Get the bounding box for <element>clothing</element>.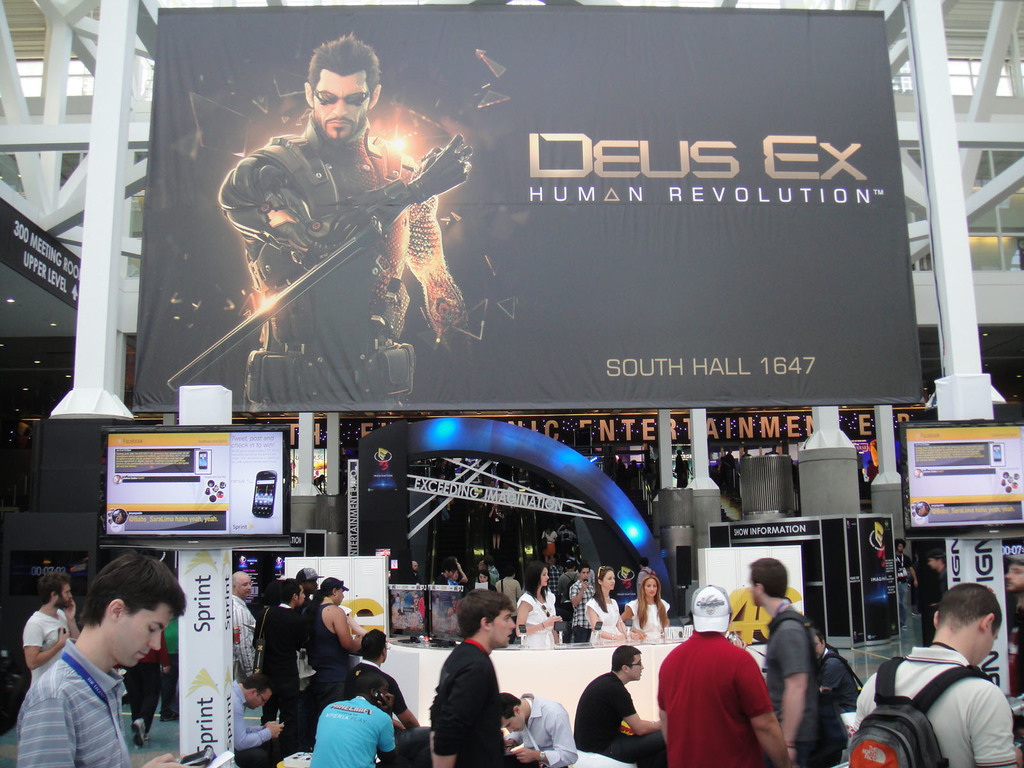
237/676/287/767.
